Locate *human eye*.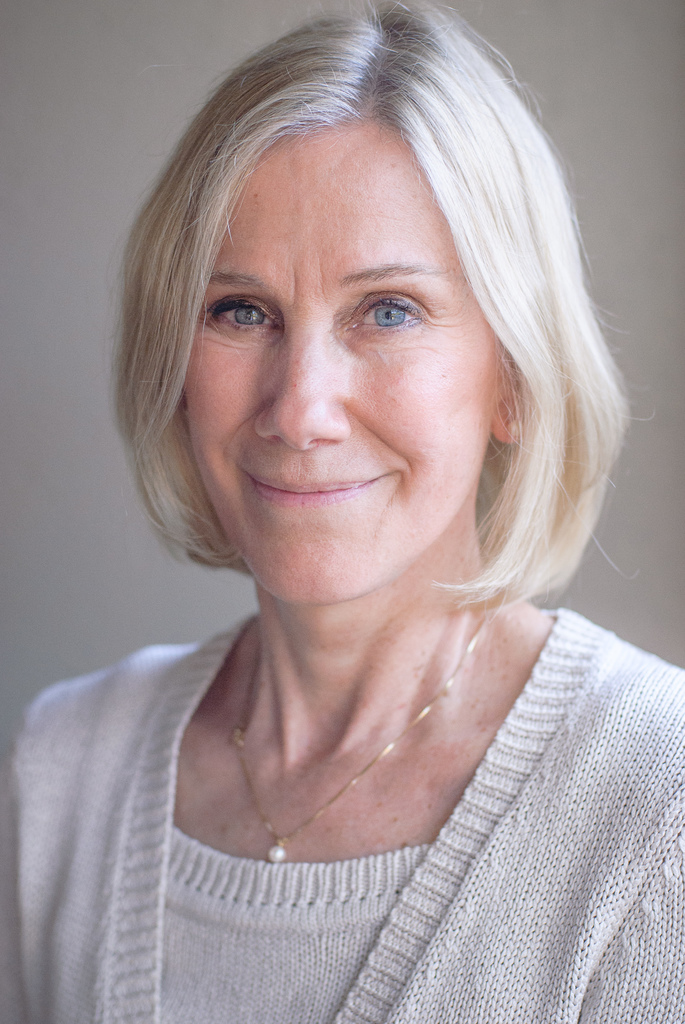
Bounding box: crop(343, 287, 433, 335).
